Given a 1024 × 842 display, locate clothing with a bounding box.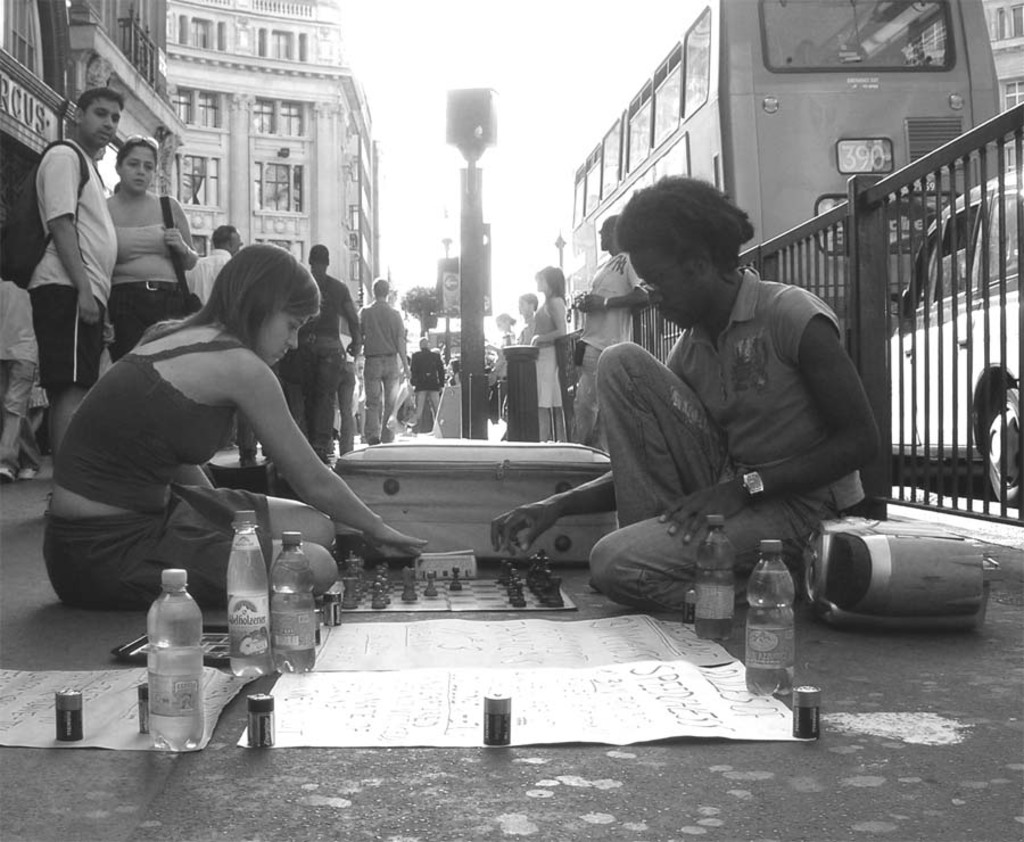
Located: locate(578, 193, 909, 637).
